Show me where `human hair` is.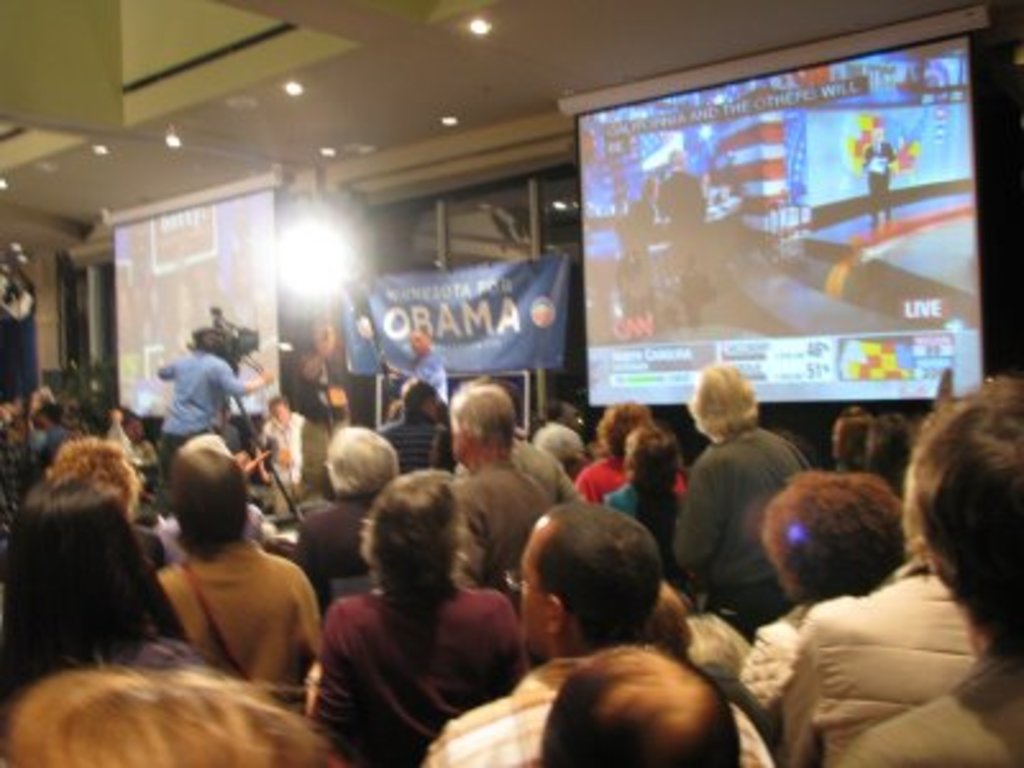
`human hair` is at (x1=637, y1=584, x2=694, y2=655).
